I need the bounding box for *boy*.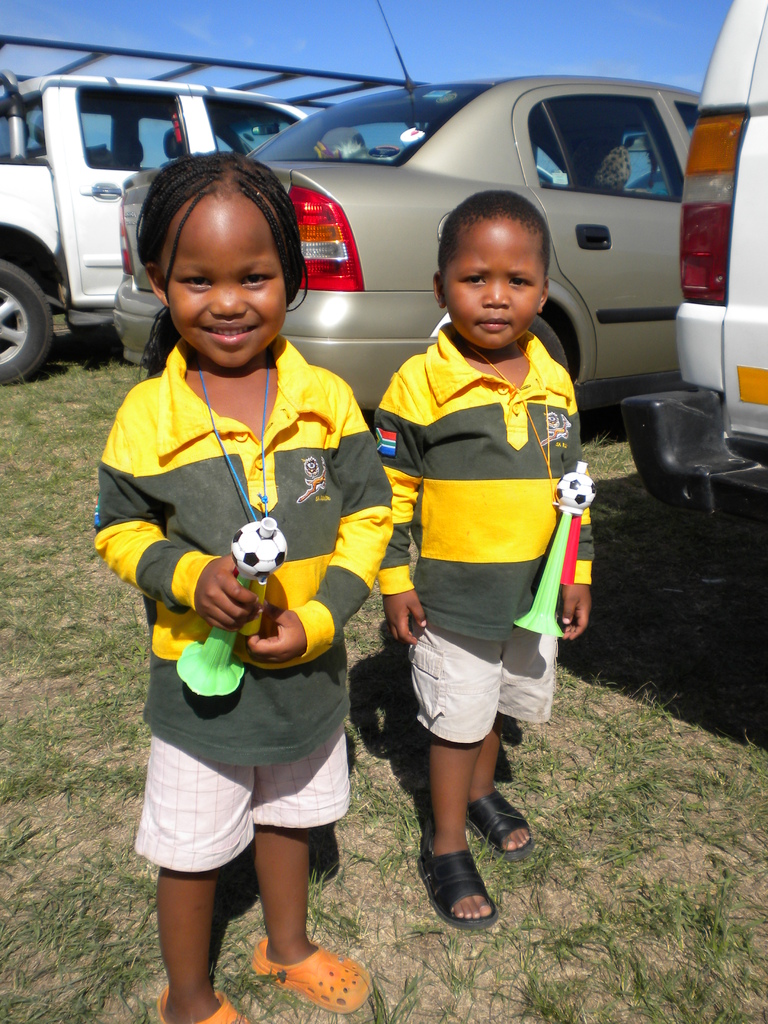
Here it is: x1=363, y1=176, x2=598, y2=931.
